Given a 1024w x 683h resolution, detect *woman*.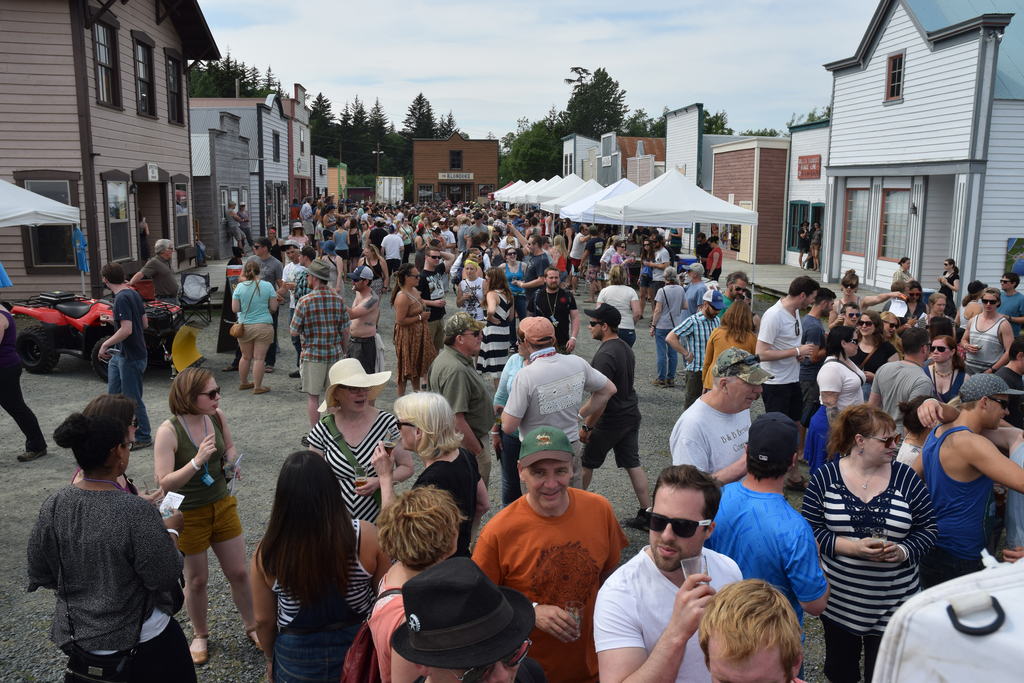
bbox=(830, 268, 901, 328).
